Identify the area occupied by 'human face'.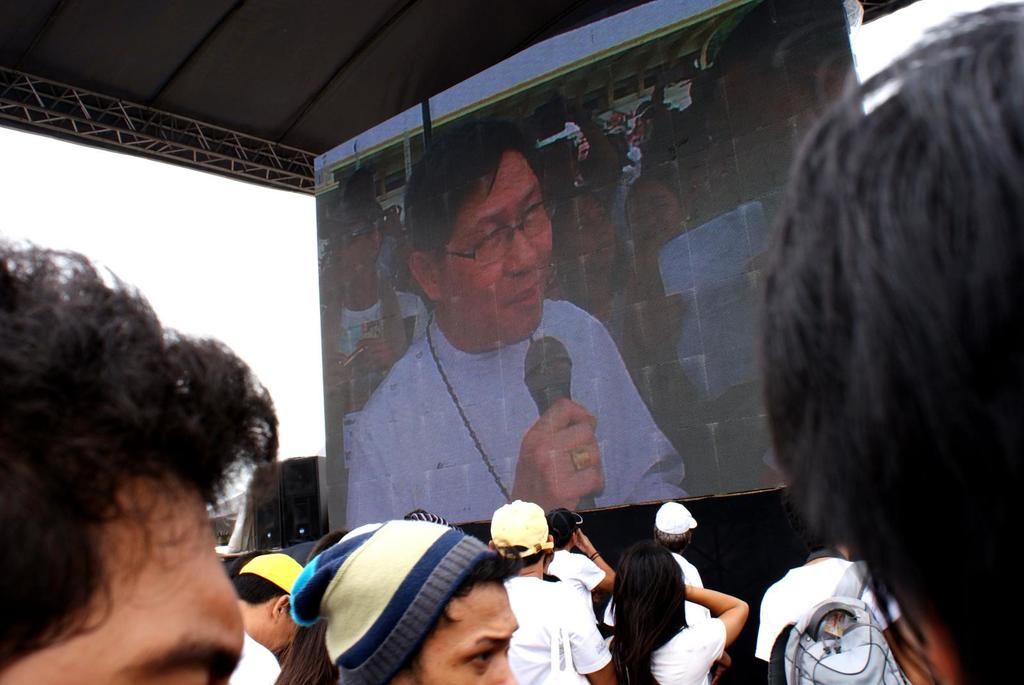
Area: <box>416,581,519,684</box>.
